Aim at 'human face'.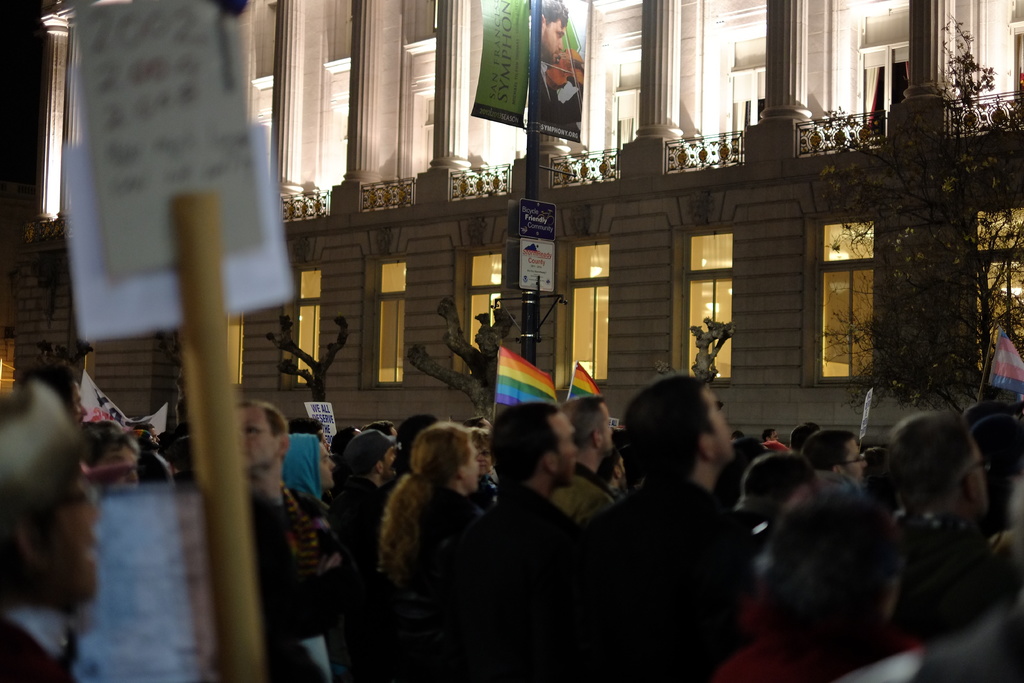
Aimed at (left=597, top=397, right=613, bottom=461).
